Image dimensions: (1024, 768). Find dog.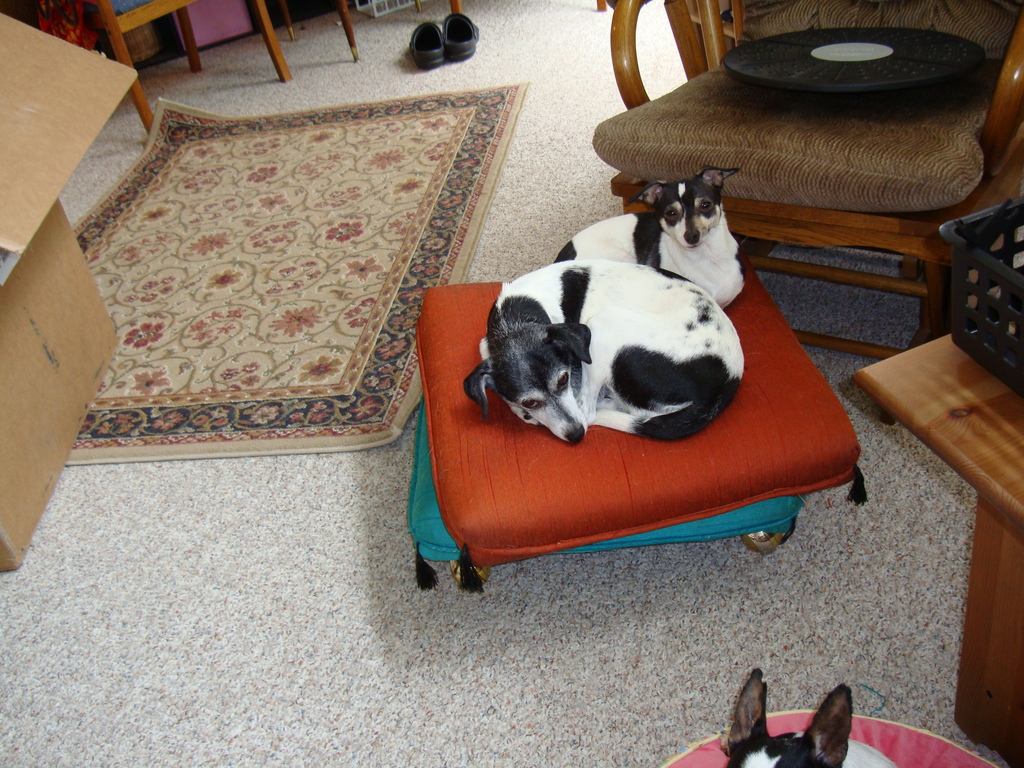
x1=548, y1=166, x2=747, y2=308.
